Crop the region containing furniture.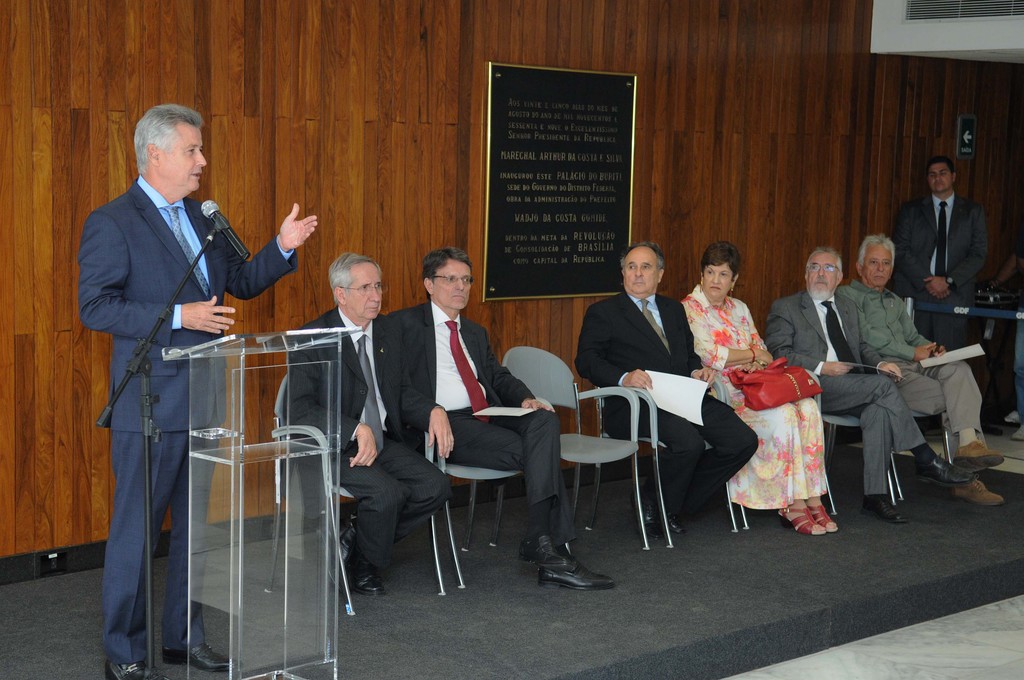
Crop region: <bbox>797, 369, 892, 512</bbox>.
